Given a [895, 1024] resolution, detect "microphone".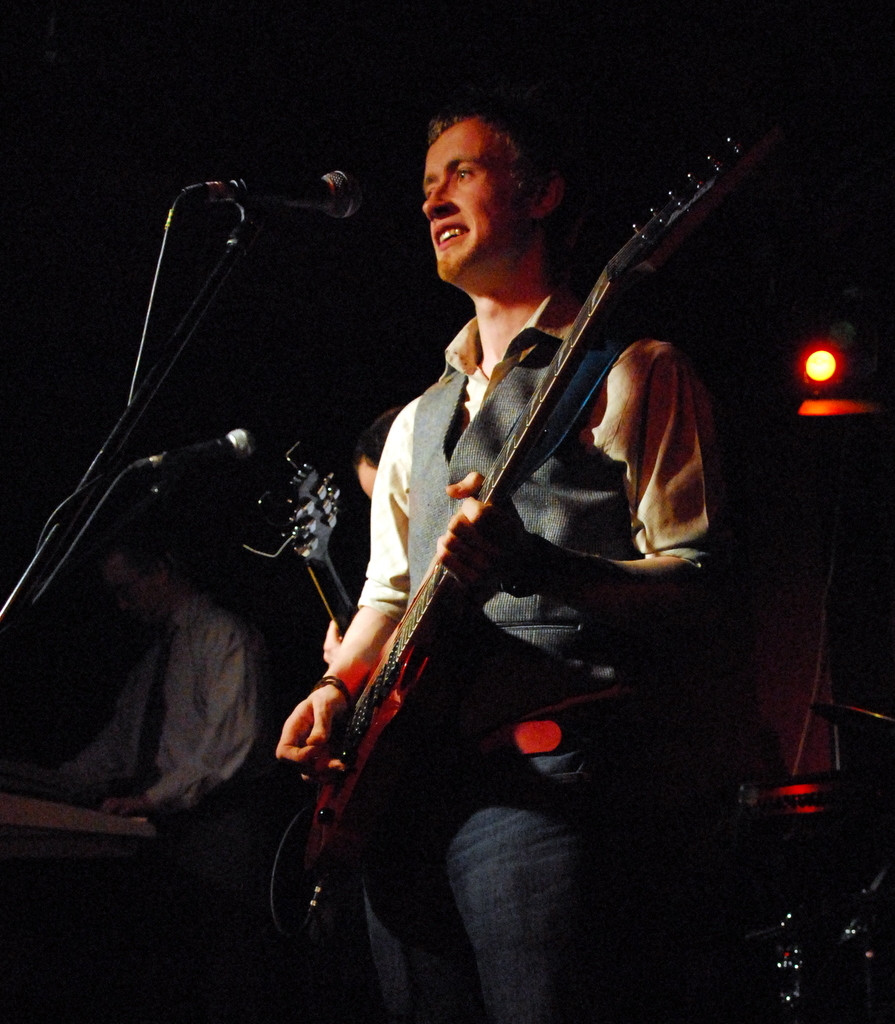
pyautogui.locateOnScreen(128, 426, 261, 462).
